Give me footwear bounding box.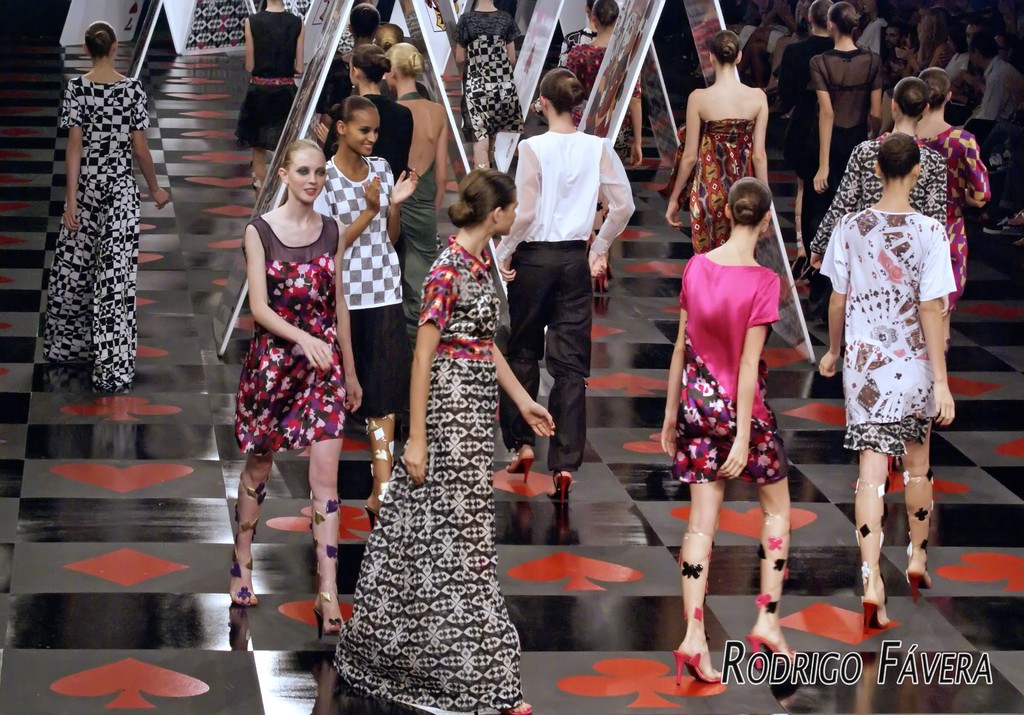
box(509, 456, 535, 475).
